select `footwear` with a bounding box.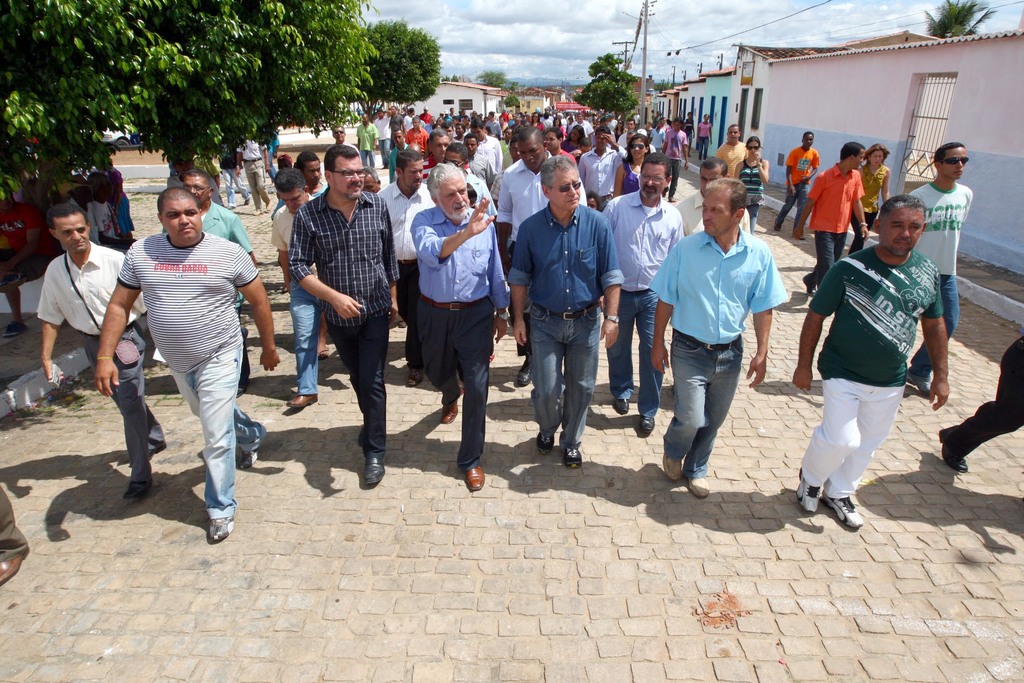
[516, 373, 529, 385].
